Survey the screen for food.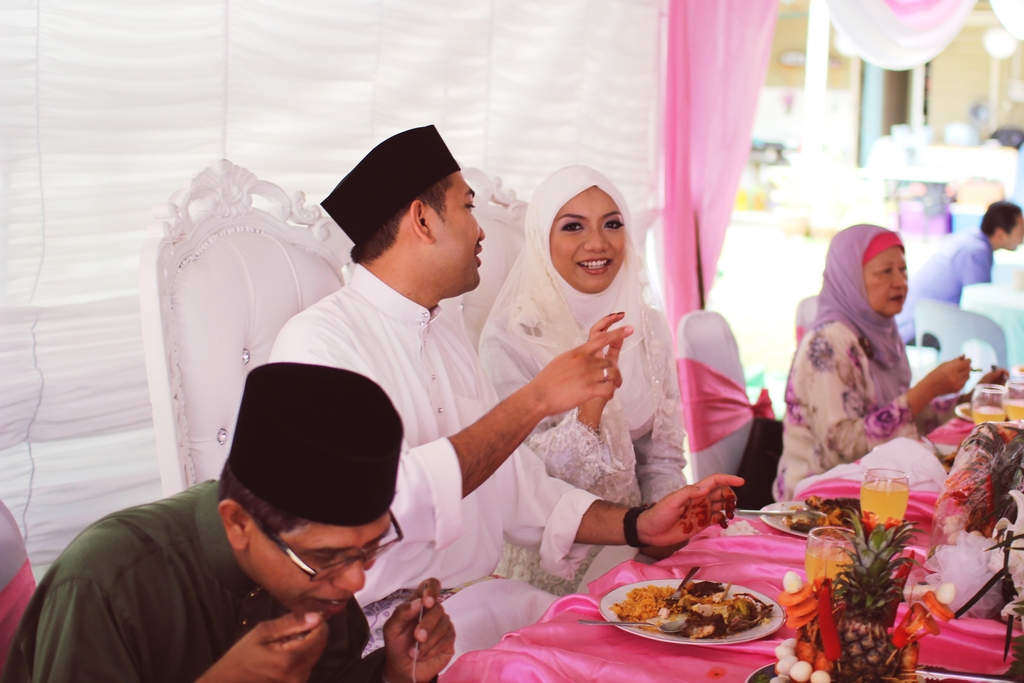
Survey found: BBox(608, 563, 772, 641).
